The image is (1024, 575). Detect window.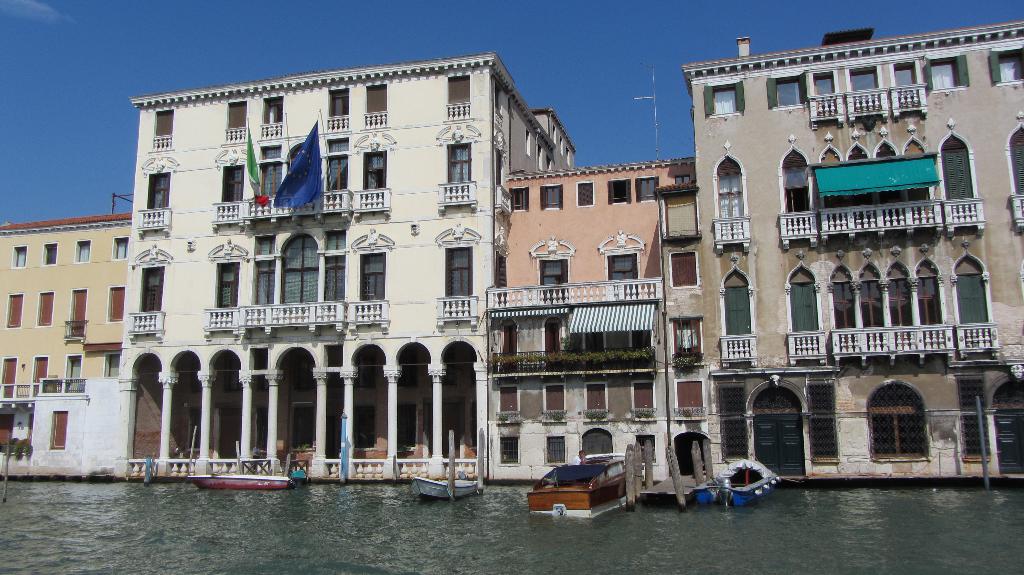
Detection: l=767, t=72, r=807, b=109.
